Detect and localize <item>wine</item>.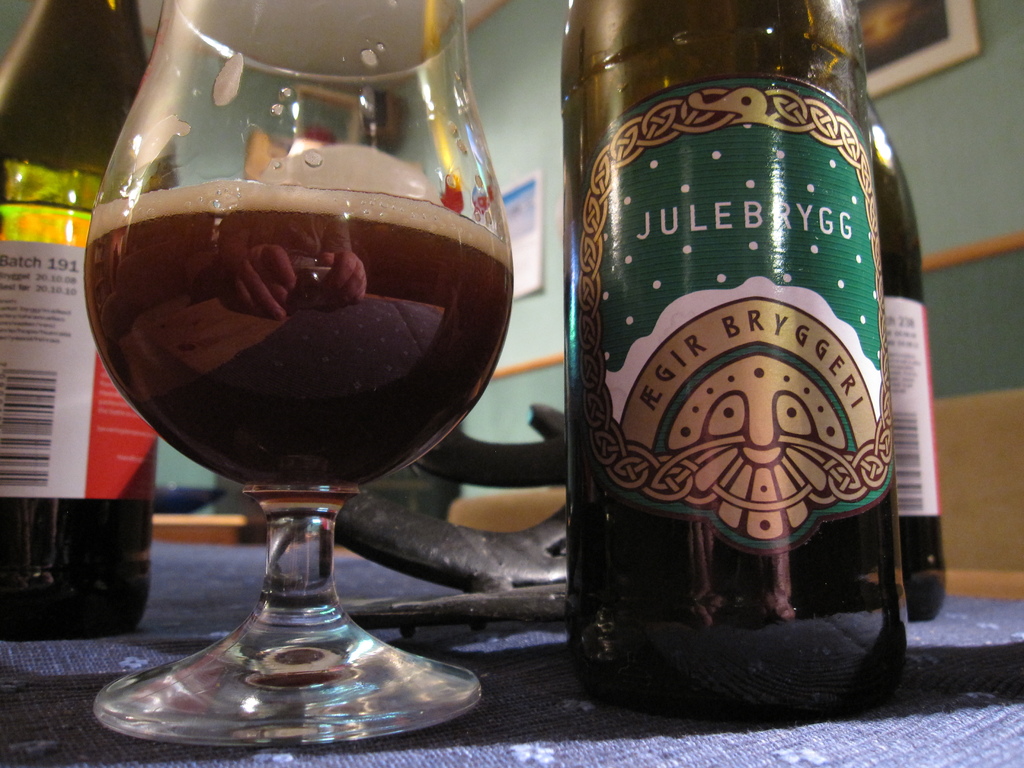
Localized at bbox(867, 95, 951, 625).
